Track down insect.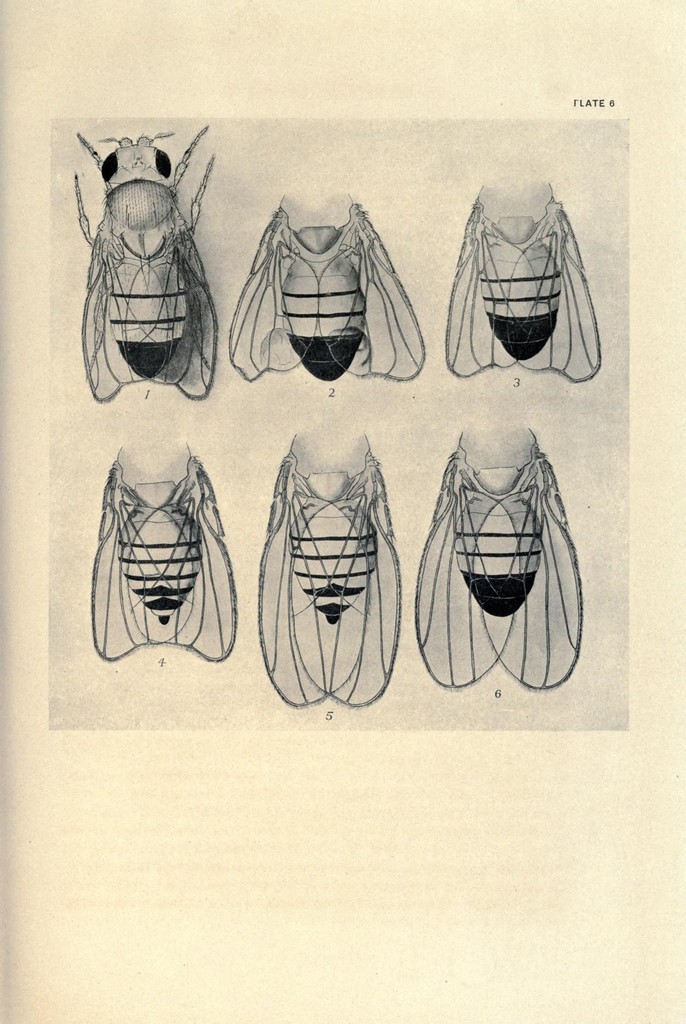
Tracked to [x1=442, y1=179, x2=604, y2=380].
